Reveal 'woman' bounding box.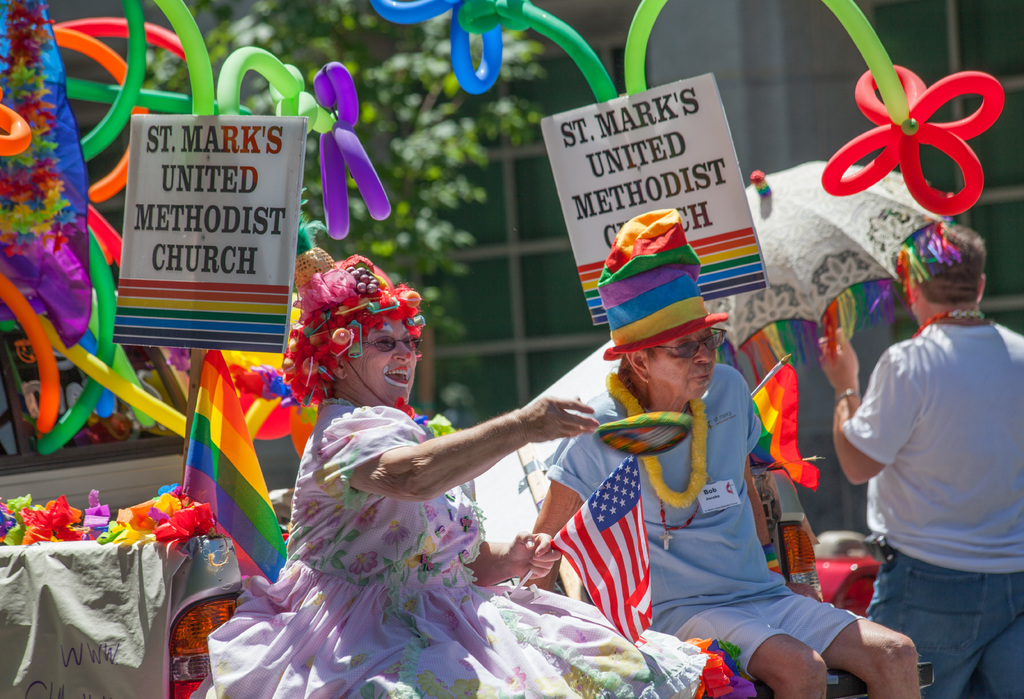
Revealed: (191,234,656,675).
